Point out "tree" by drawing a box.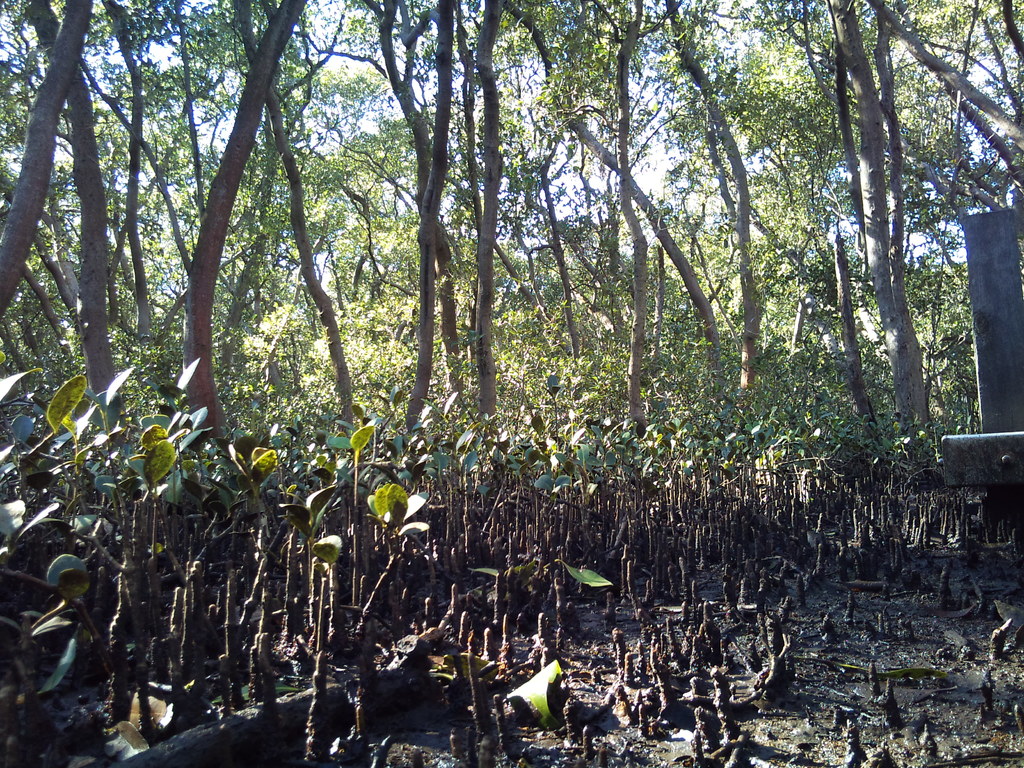
locate(0, 0, 99, 317).
